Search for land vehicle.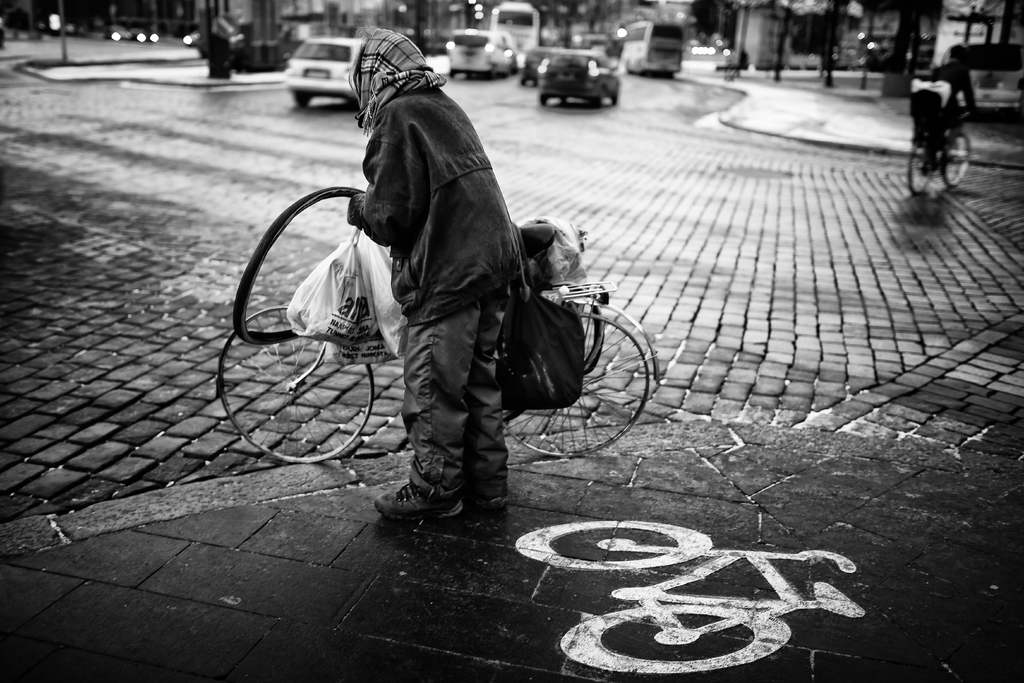
Found at BBox(215, 219, 664, 459).
